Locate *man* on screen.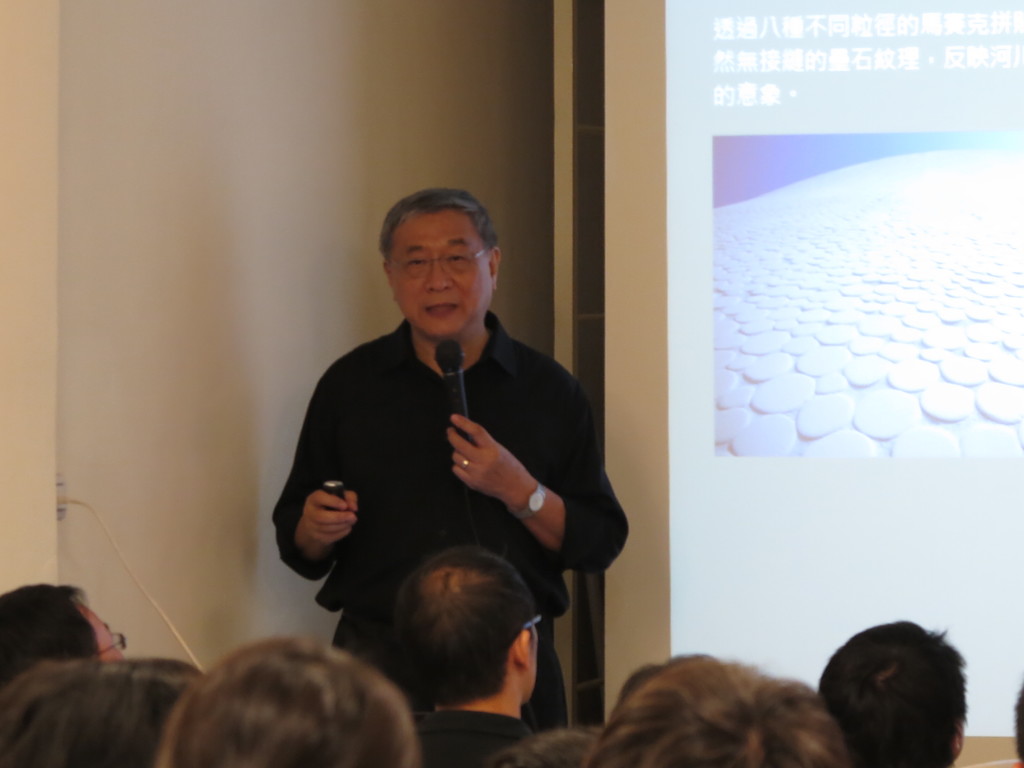
On screen at box=[810, 620, 969, 767].
